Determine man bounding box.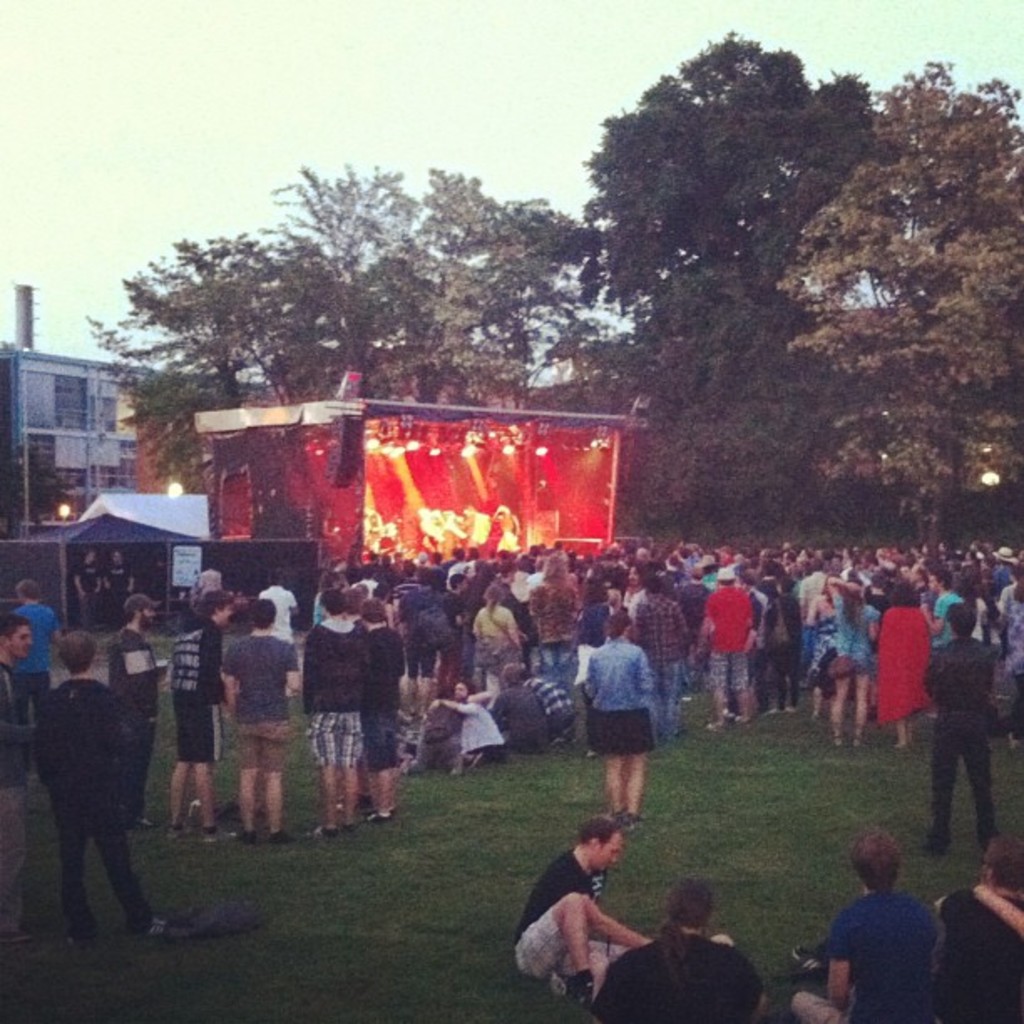
Determined: l=100, t=587, r=167, b=830.
